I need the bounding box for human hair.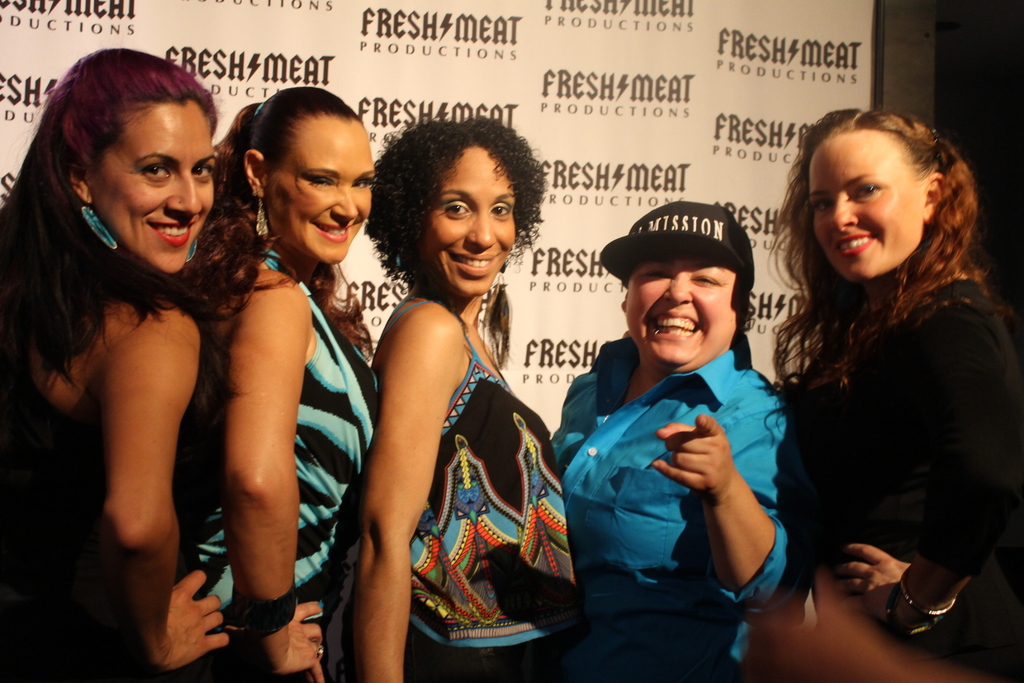
Here it is: [626, 262, 757, 325].
